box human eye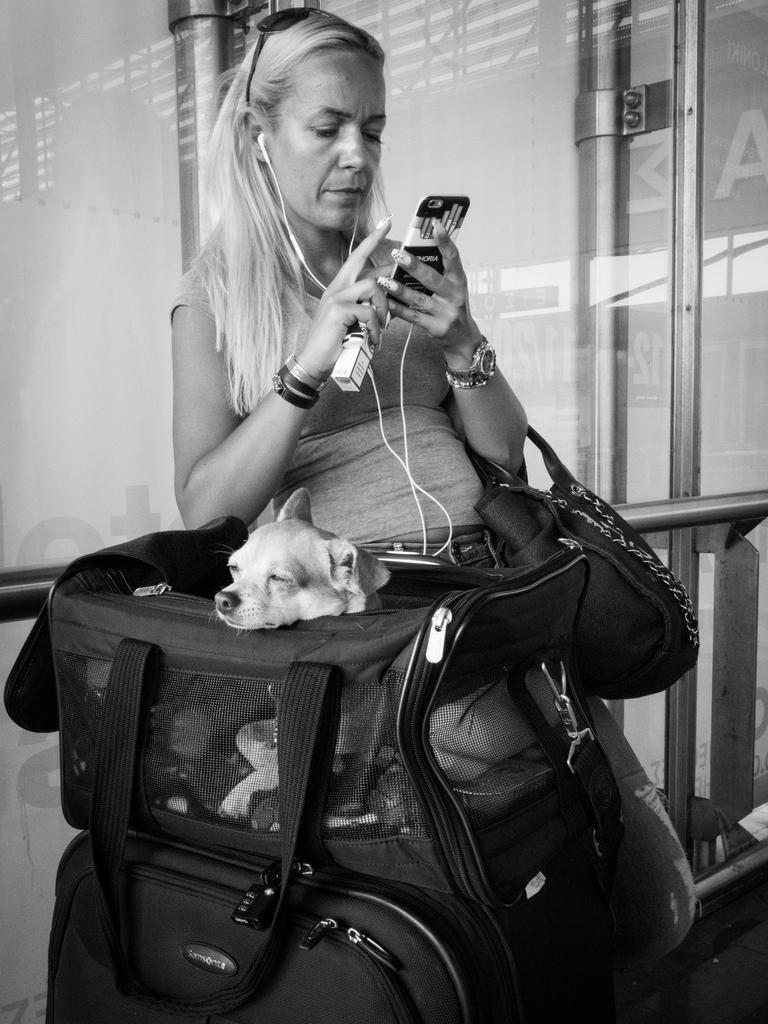
region(311, 121, 341, 139)
